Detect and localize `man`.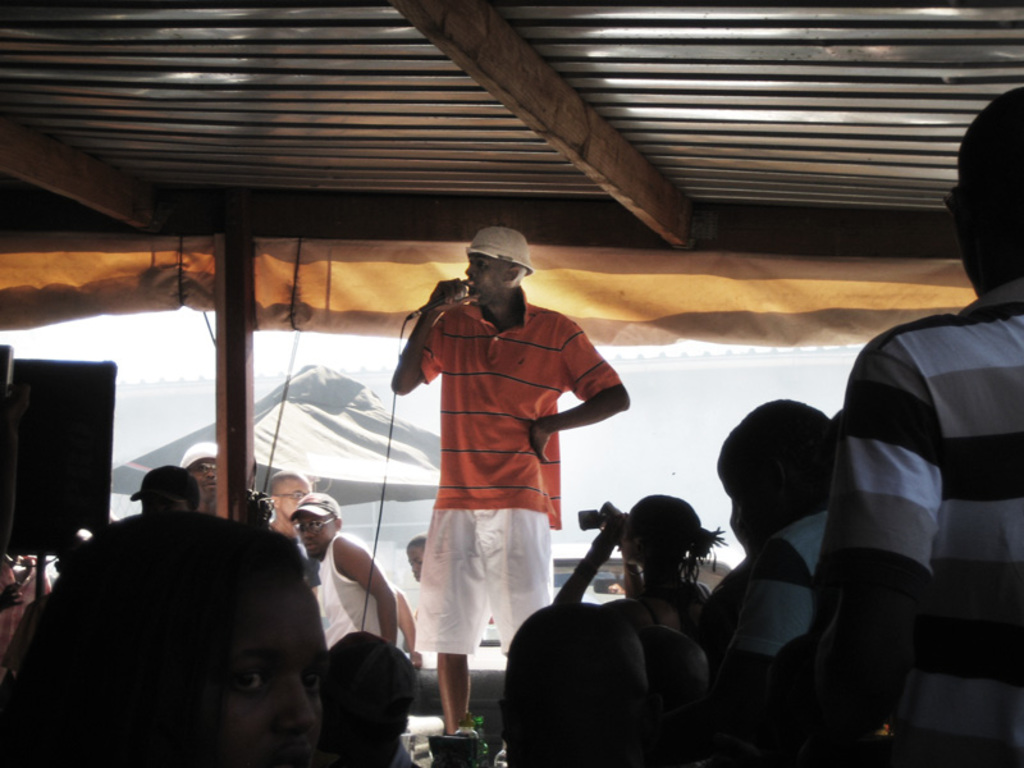
Localized at bbox=(285, 490, 398, 652).
